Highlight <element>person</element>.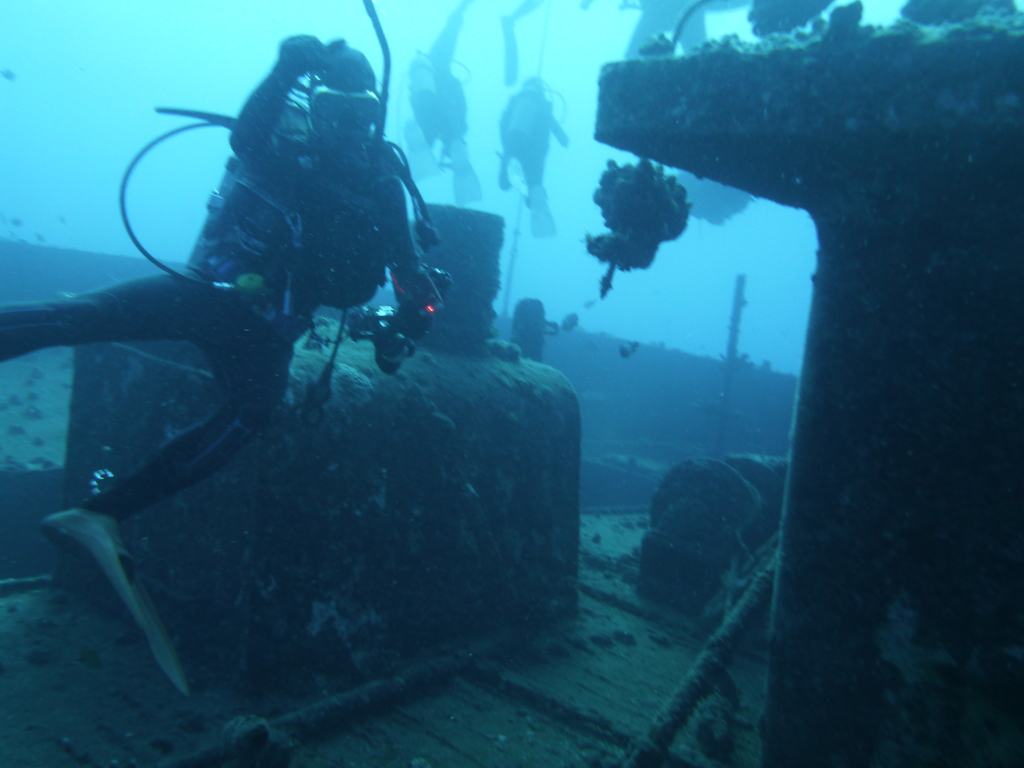
Highlighted region: {"left": 0, "top": 33, "right": 431, "bottom": 691}.
